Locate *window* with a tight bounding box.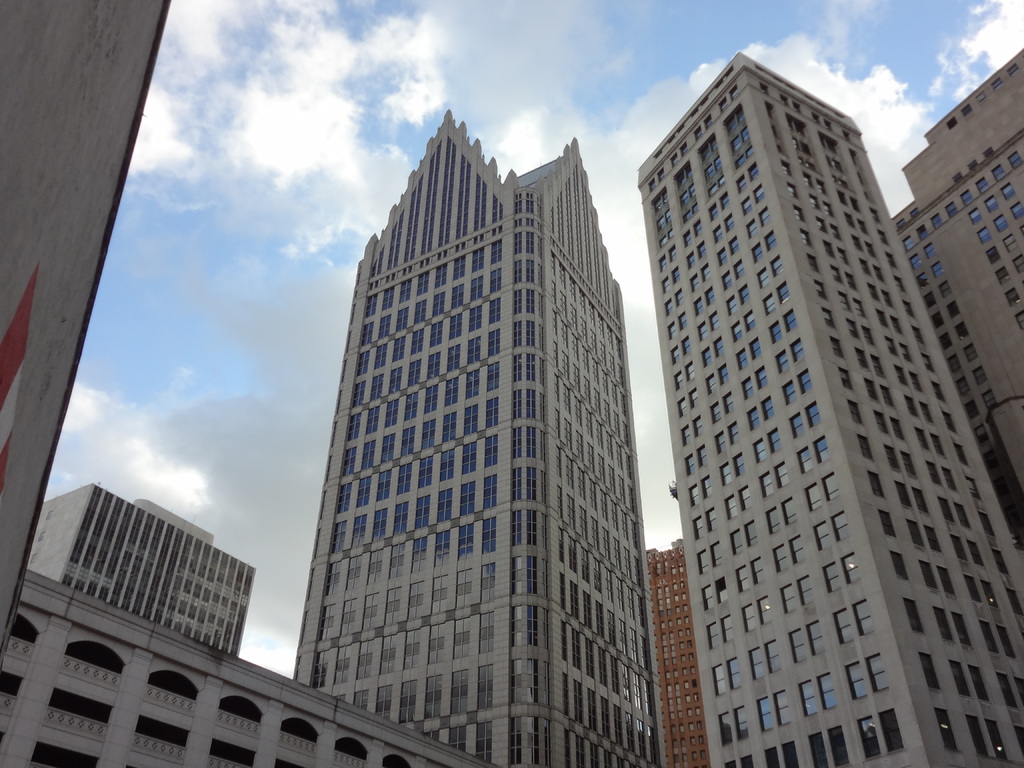
822 135 842 150.
